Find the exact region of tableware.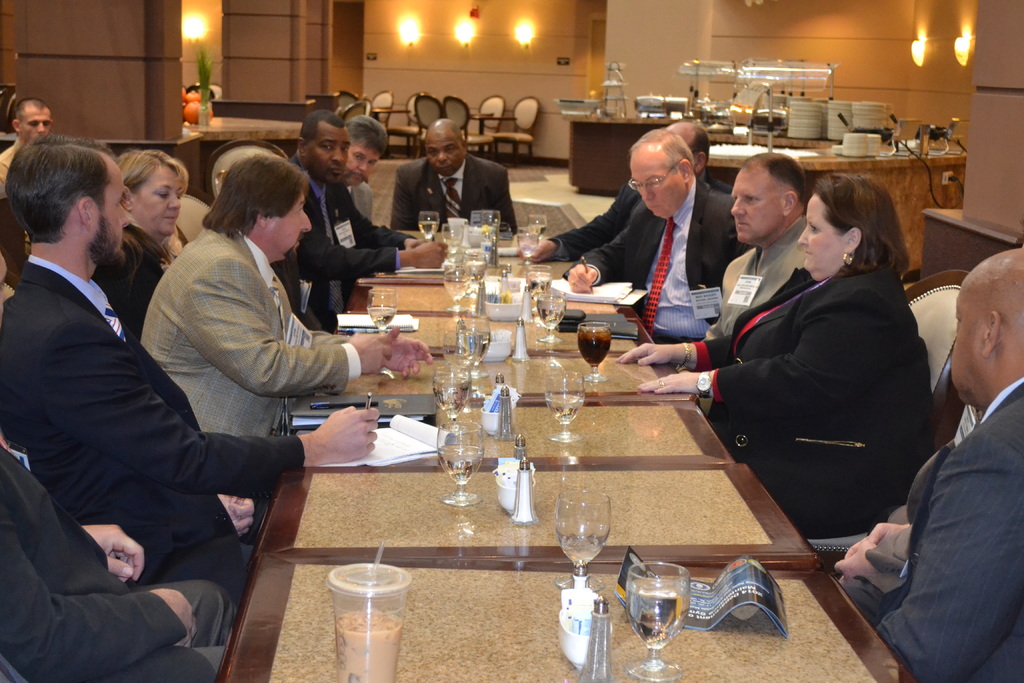
Exact region: (x1=513, y1=433, x2=527, y2=461).
